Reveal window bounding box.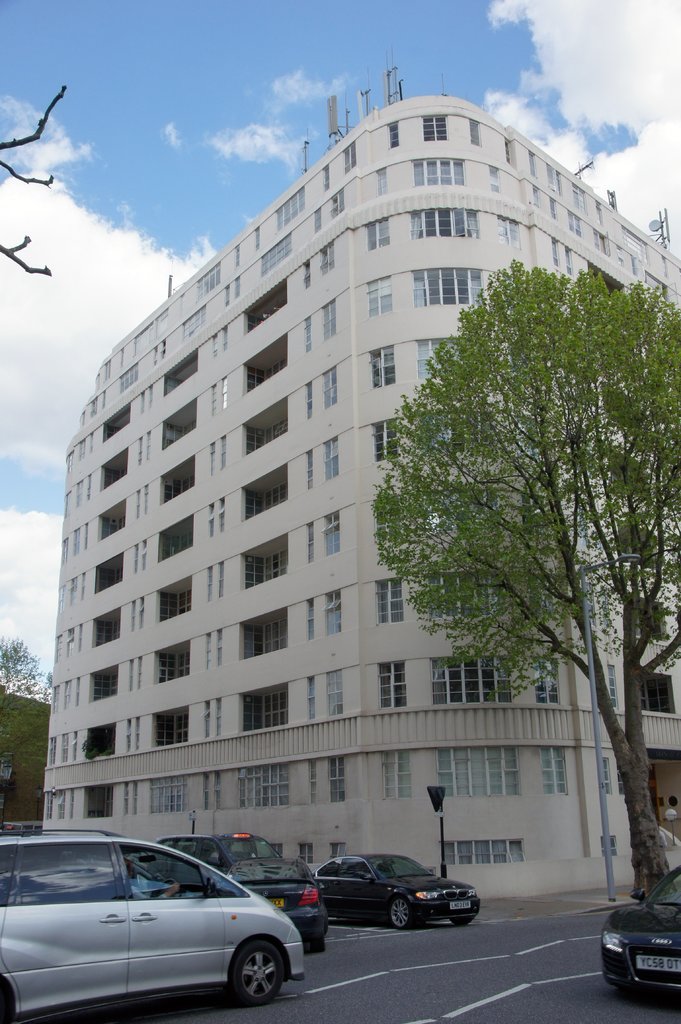
Revealed: locate(170, 307, 203, 351).
